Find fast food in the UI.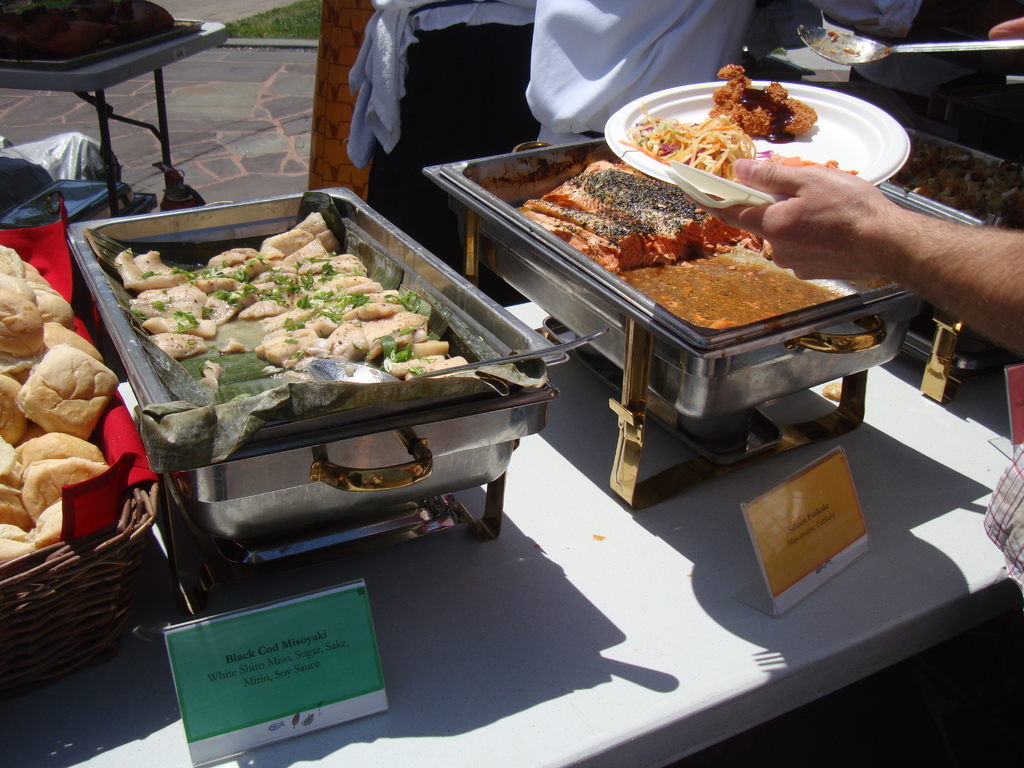
UI element at region(104, 218, 449, 410).
